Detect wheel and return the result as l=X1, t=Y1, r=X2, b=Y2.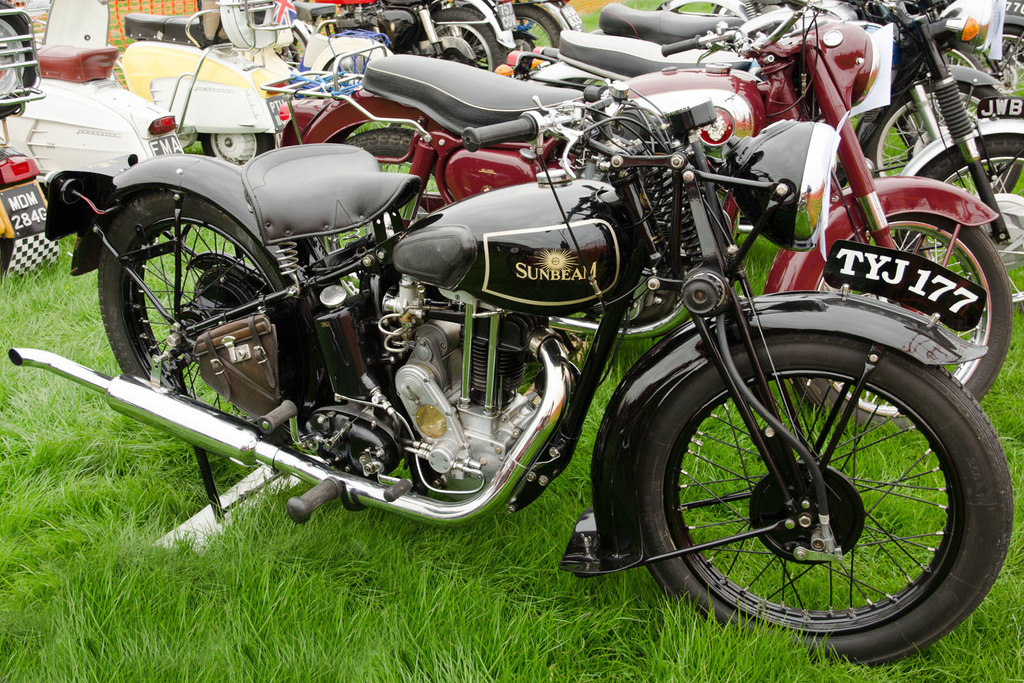
l=614, t=342, r=996, b=643.
